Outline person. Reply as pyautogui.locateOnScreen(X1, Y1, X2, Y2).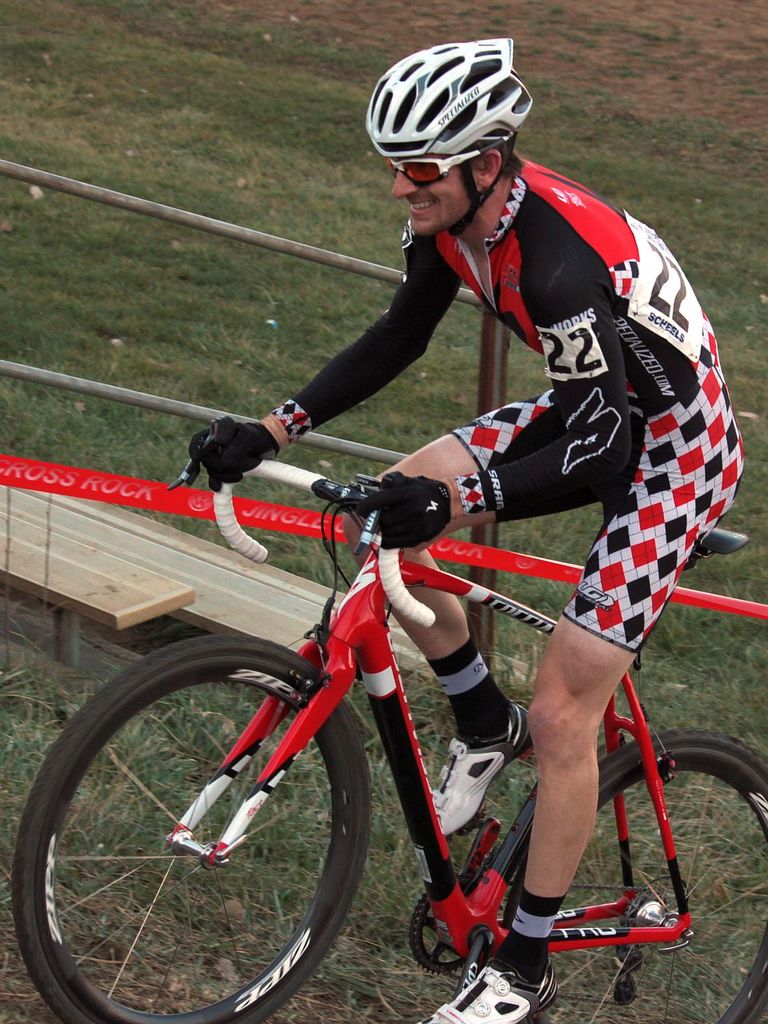
pyautogui.locateOnScreen(191, 35, 746, 1023).
